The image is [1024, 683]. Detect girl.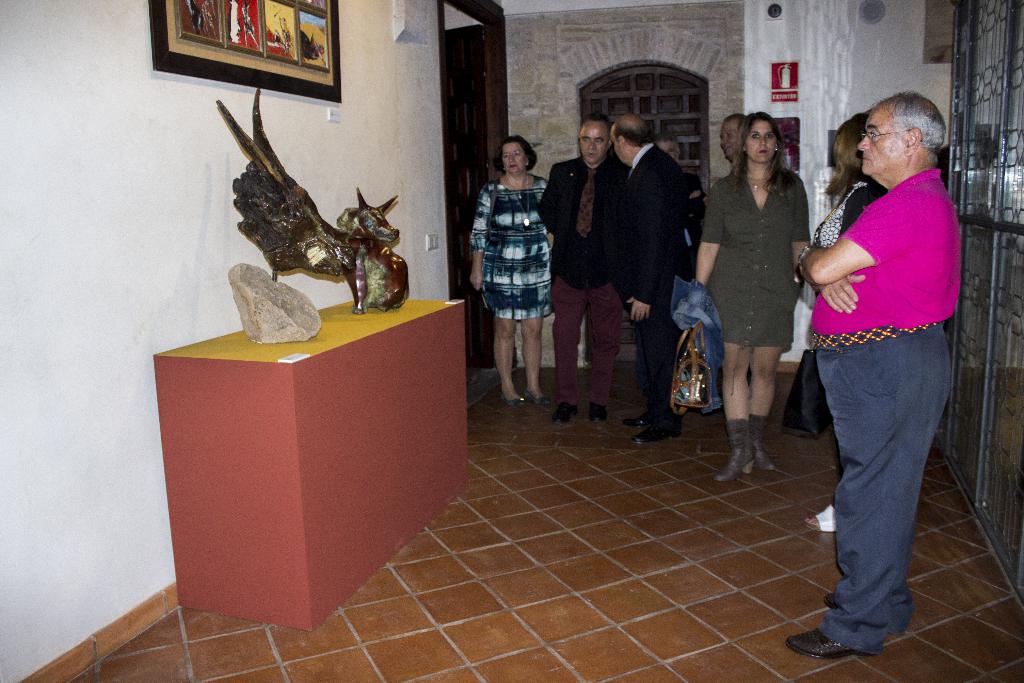
Detection: {"x1": 680, "y1": 111, "x2": 815, "y2": 482}.
